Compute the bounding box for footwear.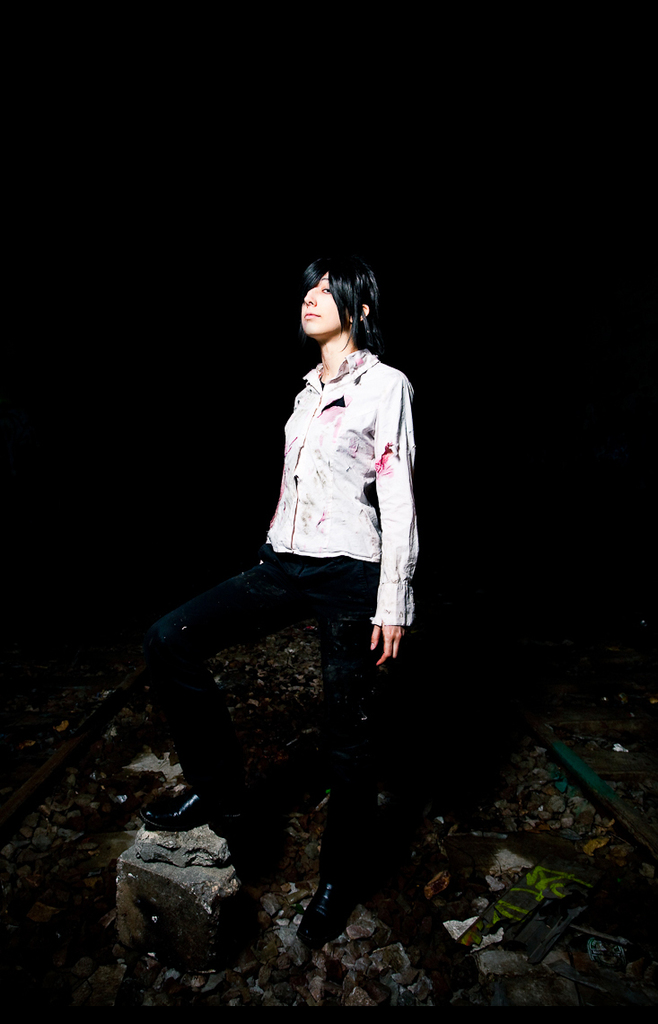
133:781:211:833.
